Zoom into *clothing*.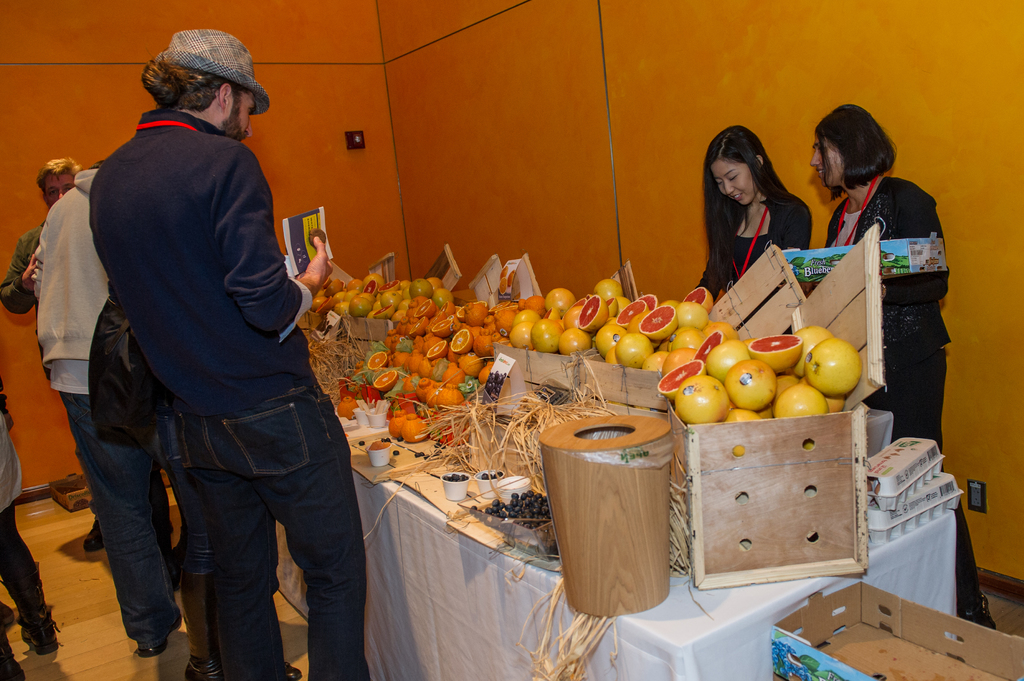
Zoom target: <box>0,220,43,308</box>.
